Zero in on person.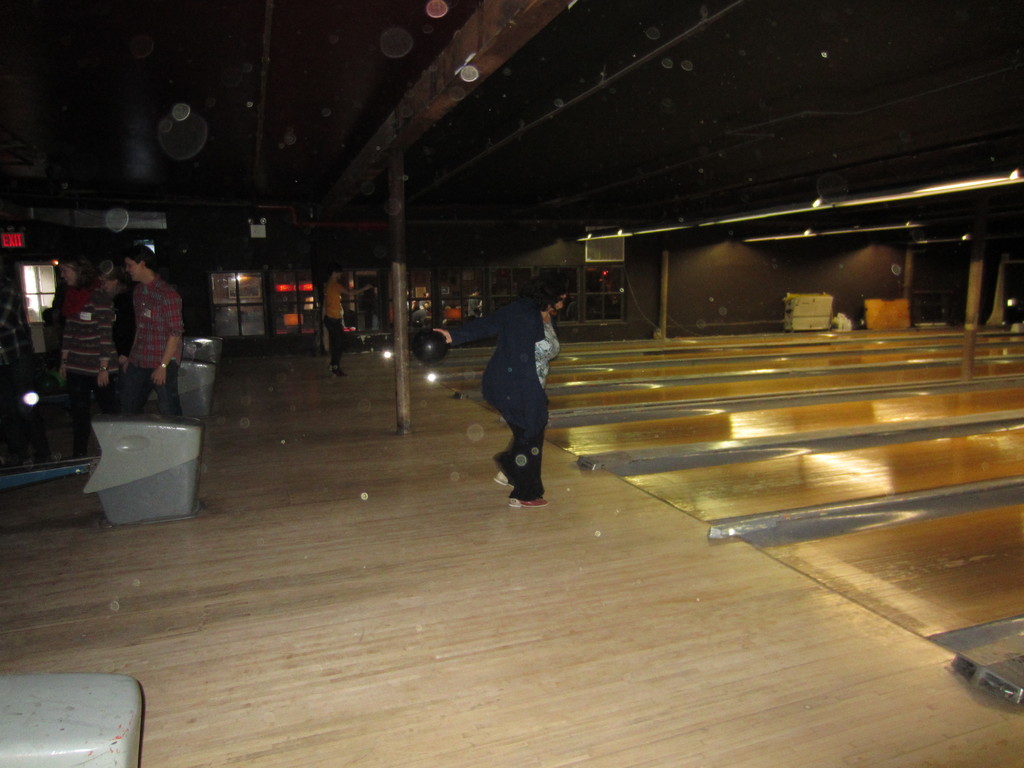
Zeroed in: rect(325, 268, 375, 375).
